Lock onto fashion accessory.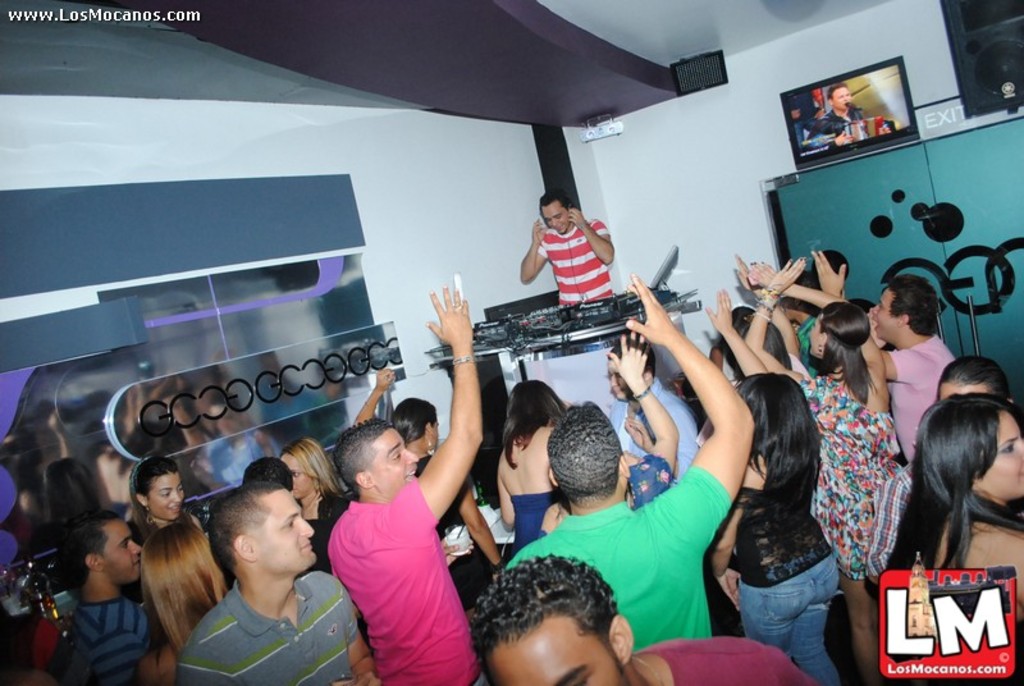
Locked: region(812, 342, 828, 357).
